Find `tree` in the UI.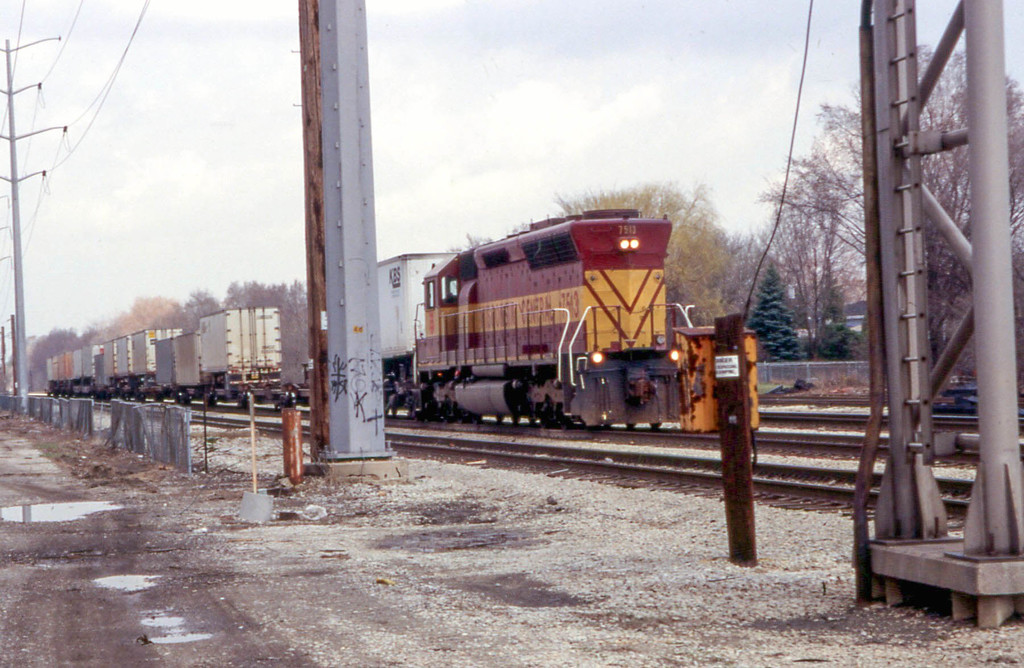
UI element at 742 260 819 366.
